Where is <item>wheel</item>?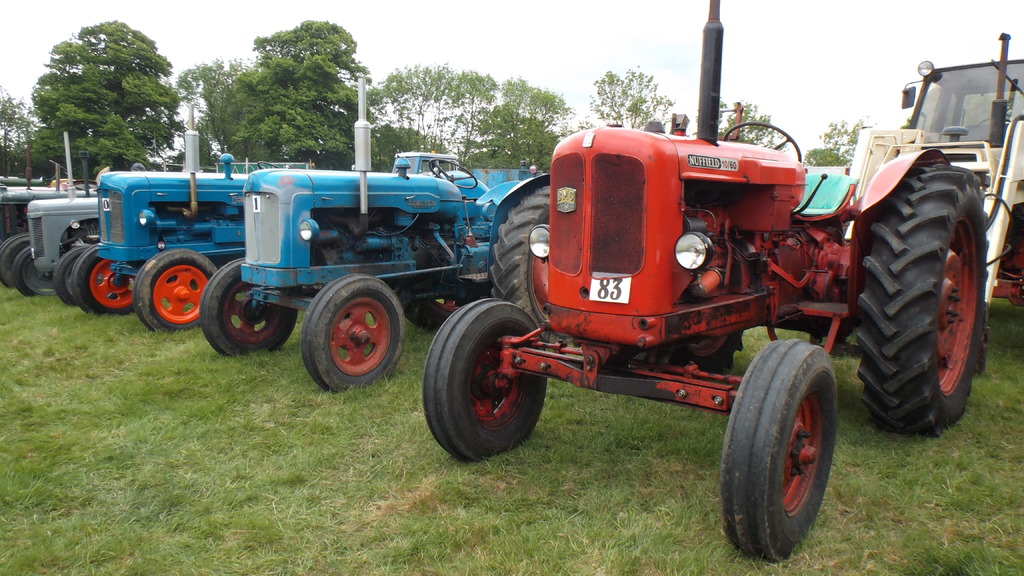
135, 246, 223, 333.
